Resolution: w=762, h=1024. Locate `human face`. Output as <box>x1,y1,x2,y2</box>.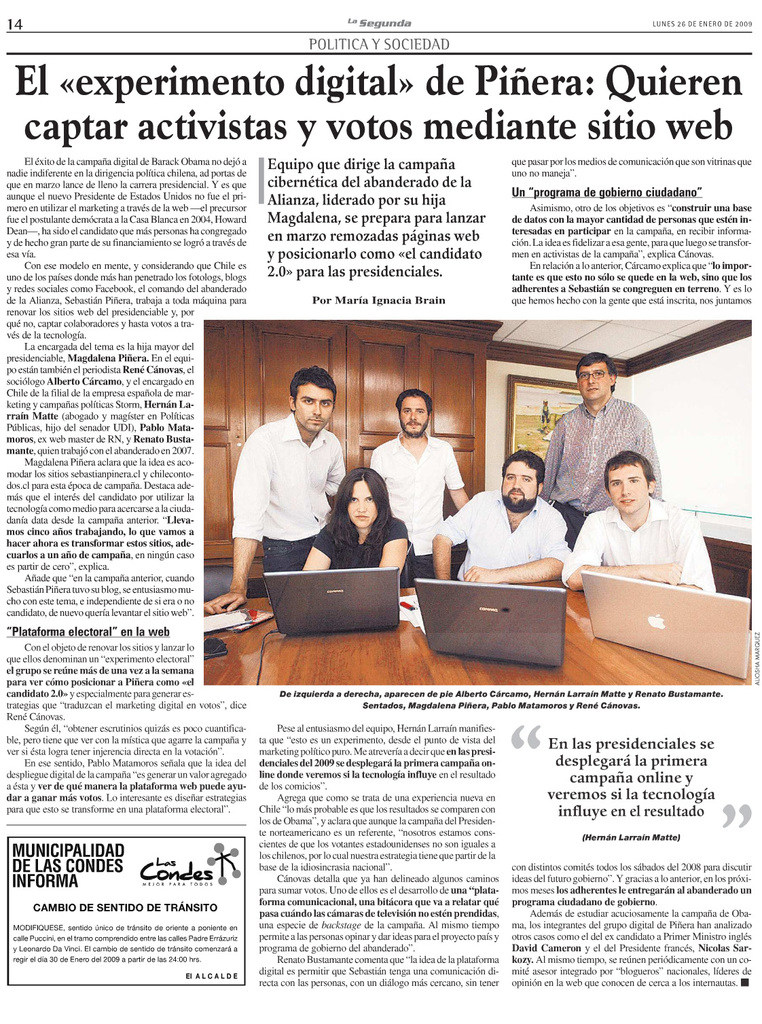
<box>503,461,539,510</box>.
